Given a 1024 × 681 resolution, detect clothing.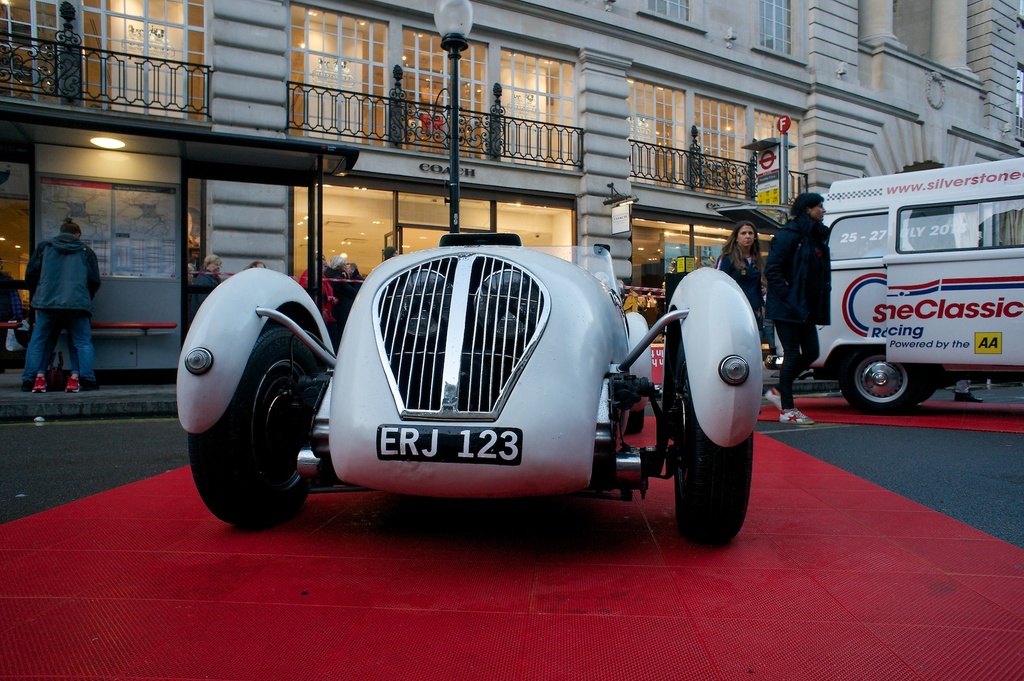
{"left": 40, "top": 324, "right": 82, "bottom": 375}.
